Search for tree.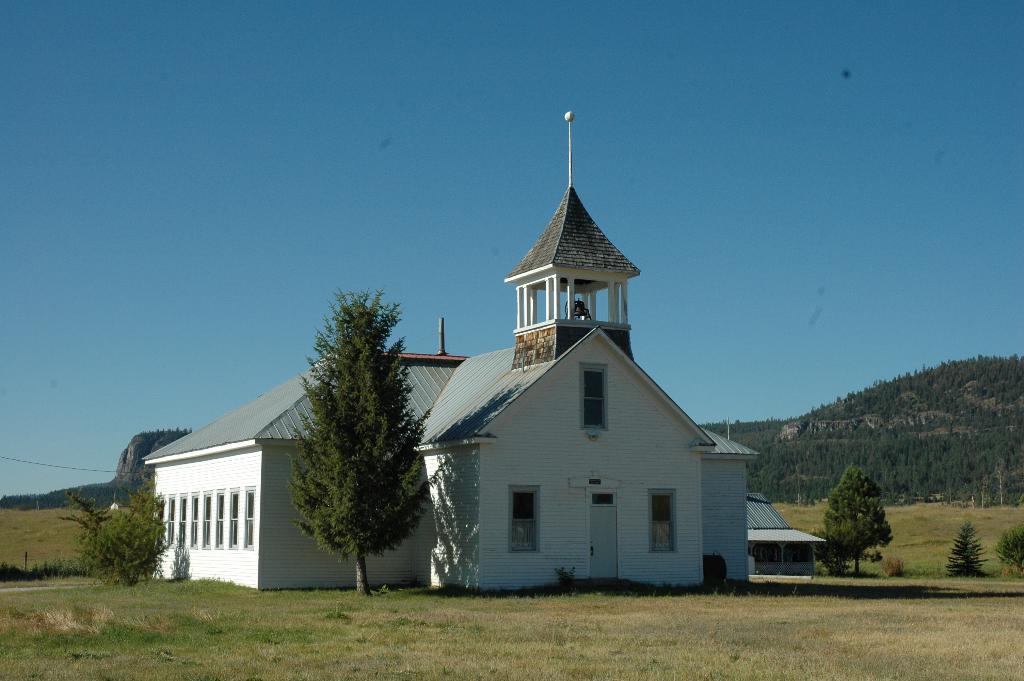
Found at bbox=(817, 462, 892, 577).
